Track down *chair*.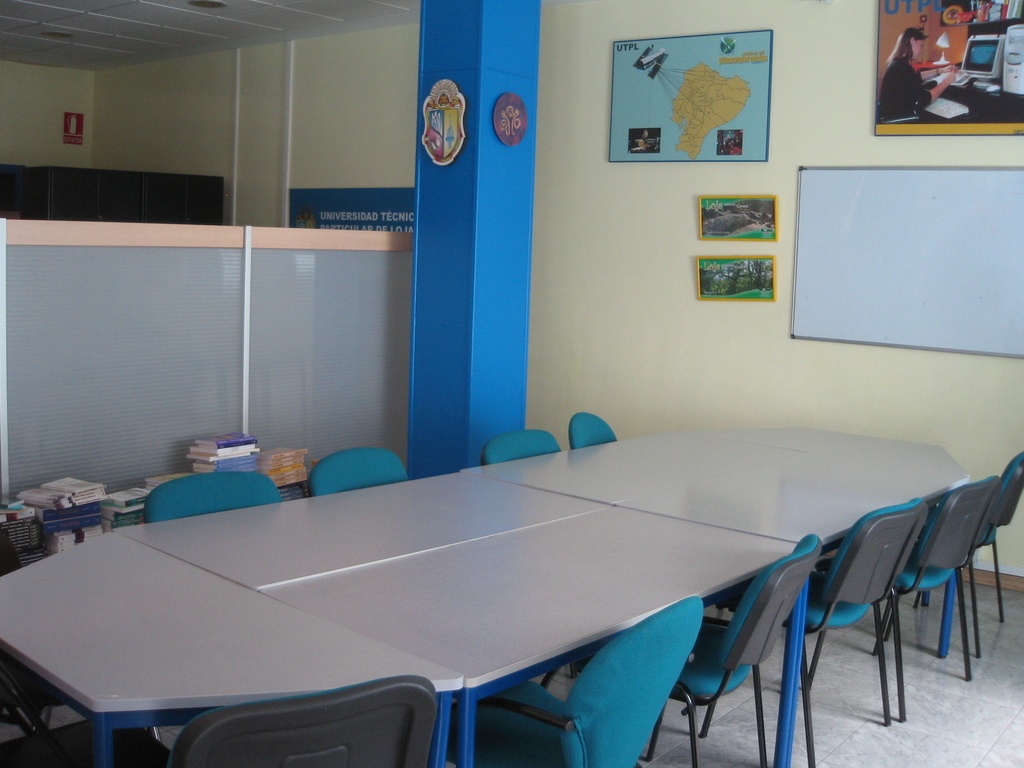
Tracked to Rect(305, 444, 411, 499).
